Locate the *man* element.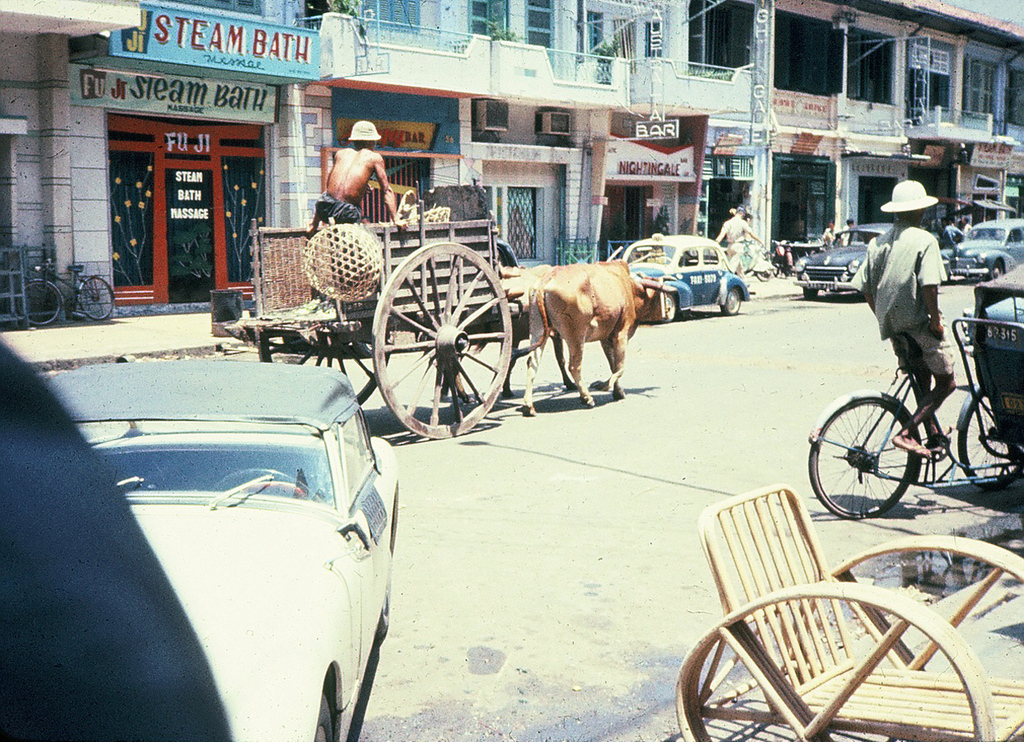
Element bbox: {"left": 306, "top": 110, "right": 399, "bottom": 232}.
